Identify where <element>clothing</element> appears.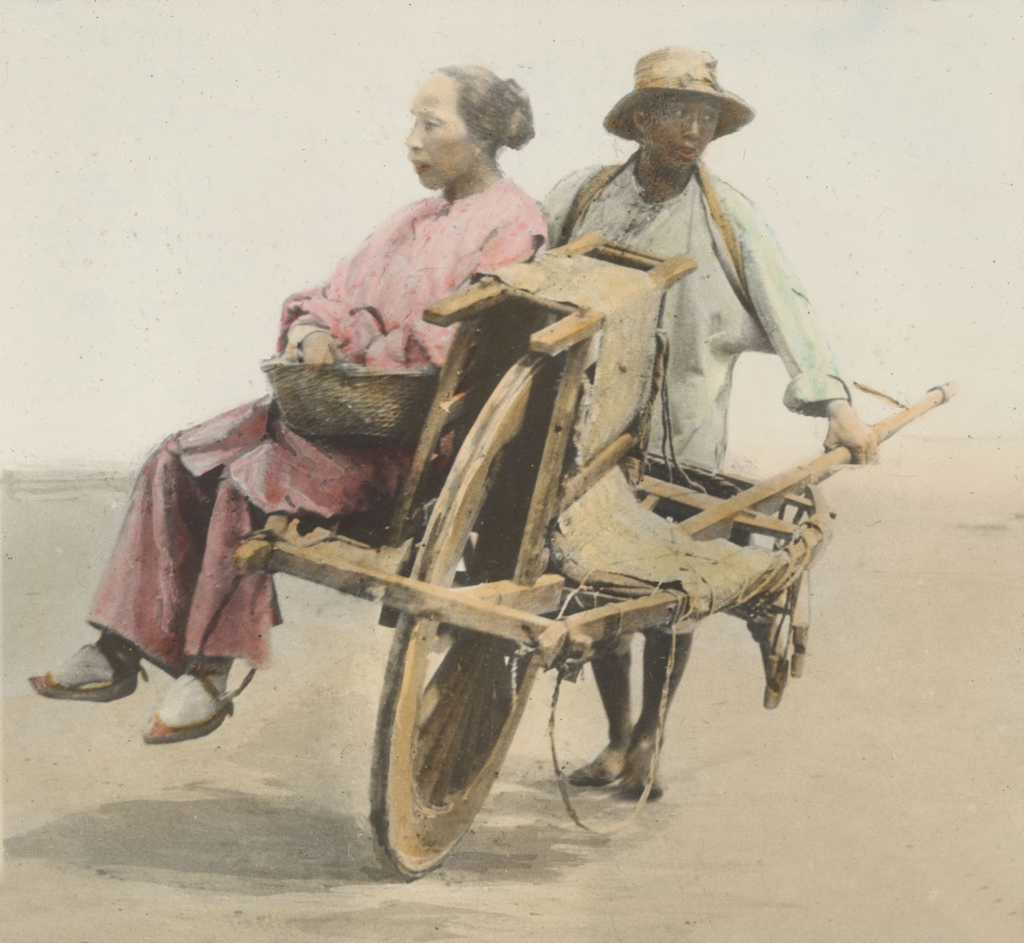
Appears at pyautogui.locateOnScreen(90, 179, 550, 673).
